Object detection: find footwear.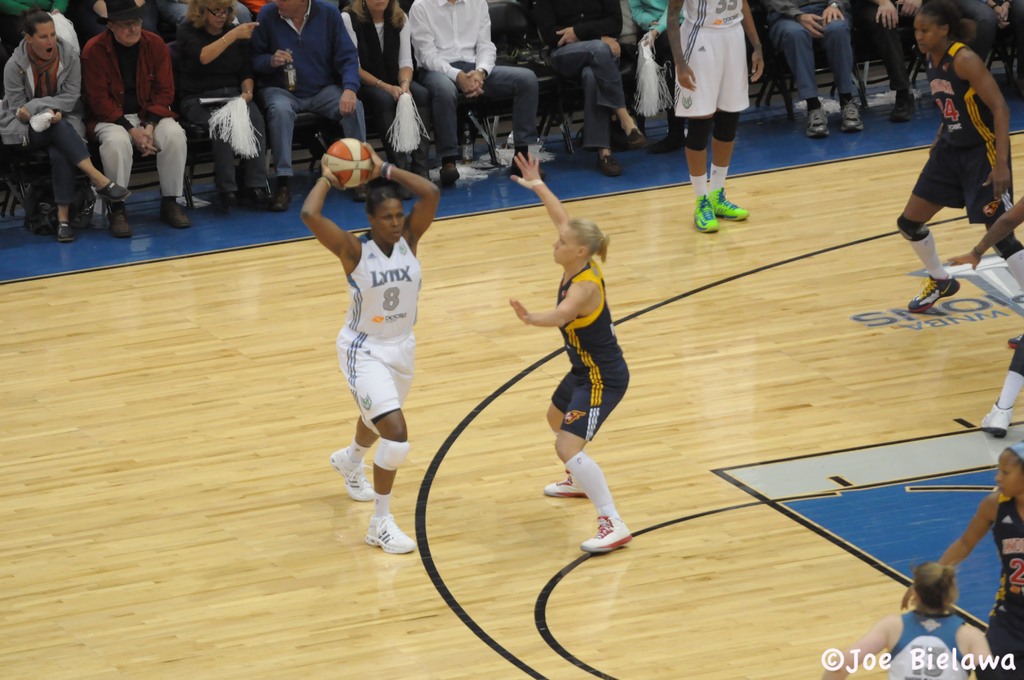
[left=840, top=93, right=863, bottom=132].
